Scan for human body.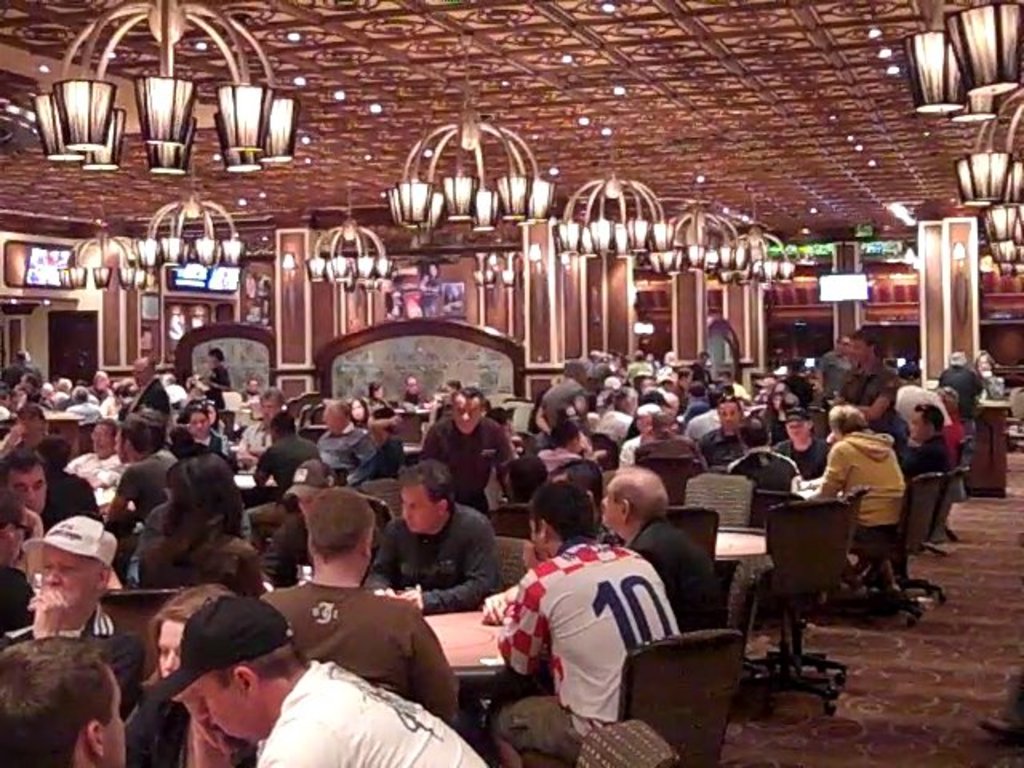
Scan result: BBox(104, 456, 176, 536).
